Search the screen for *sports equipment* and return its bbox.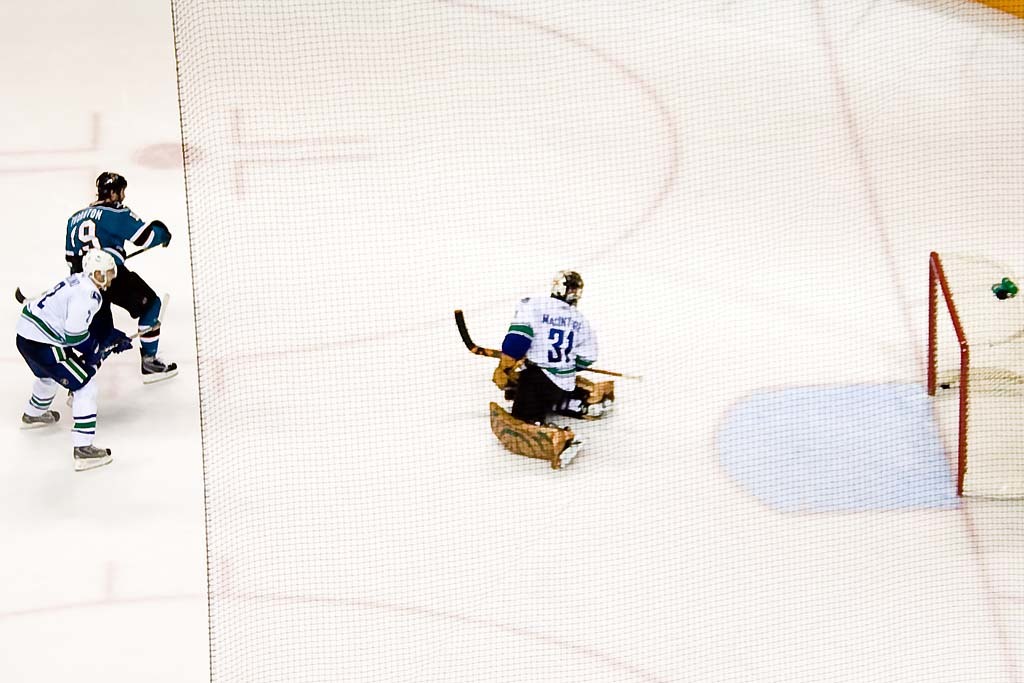
Found: {"left": 83, "top": 251, "right": 119, "bottom": 290}.
